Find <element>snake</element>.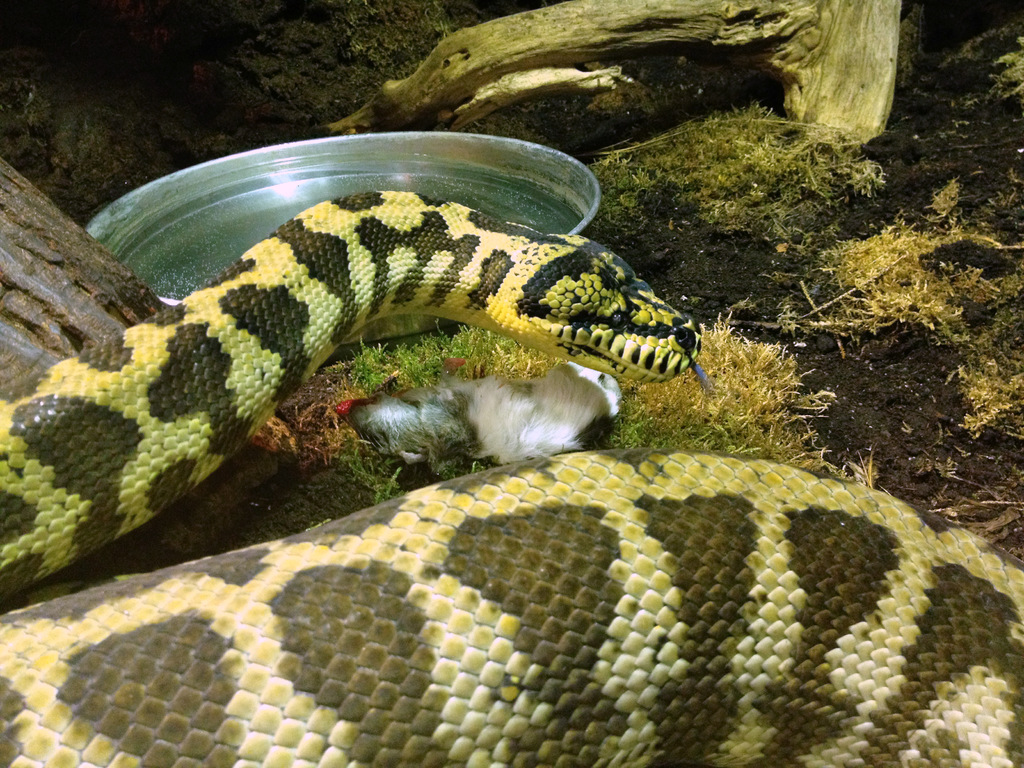
pyautogui.locateOnScreen(0, 188, 1023, 767).
